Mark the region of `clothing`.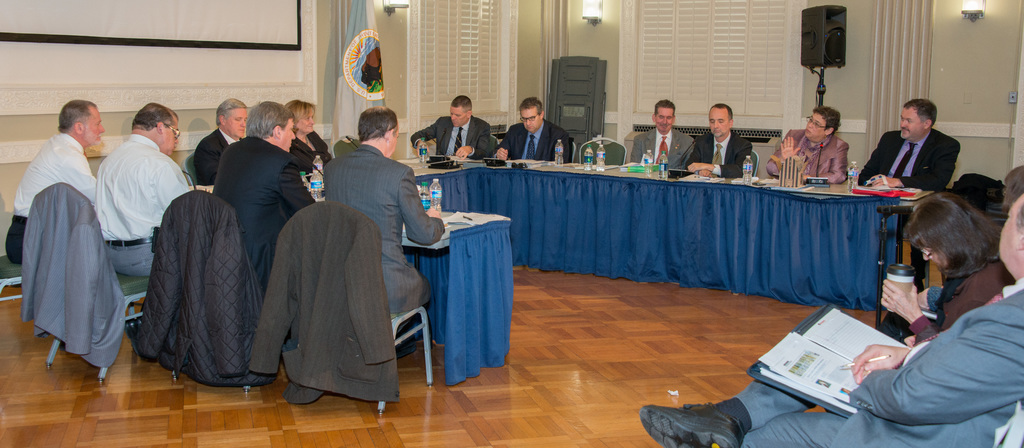
Region: Rect(687, 129, 750, 177).
